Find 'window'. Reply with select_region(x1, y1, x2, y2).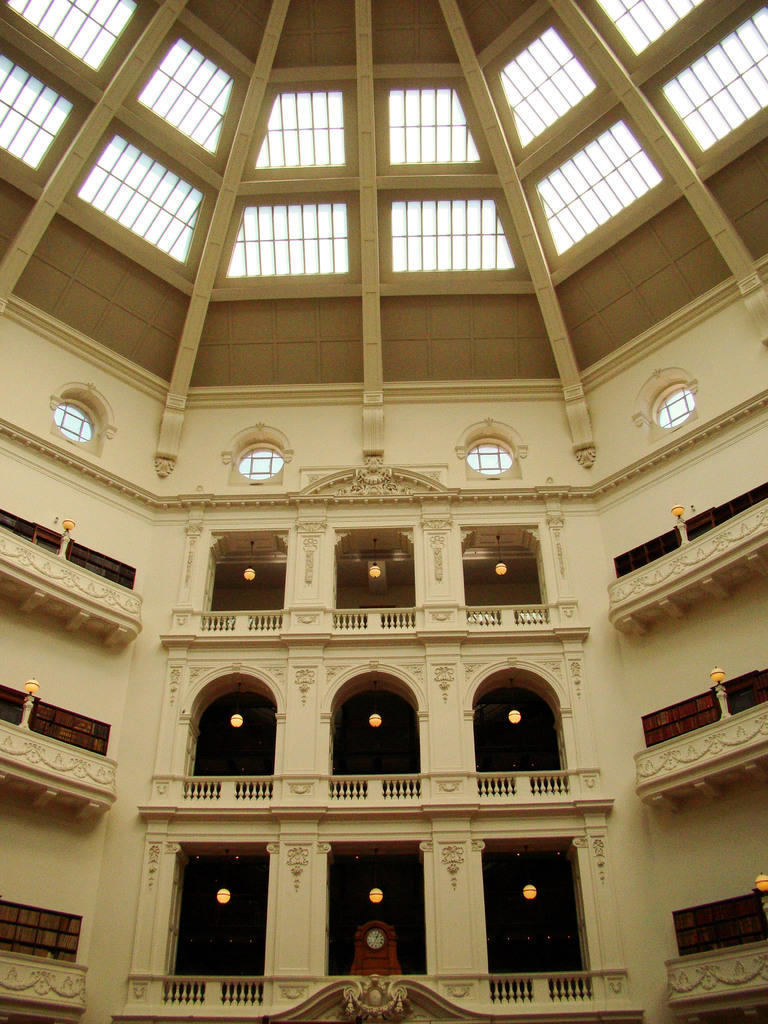
select_region(248, 83, 364, 178).
